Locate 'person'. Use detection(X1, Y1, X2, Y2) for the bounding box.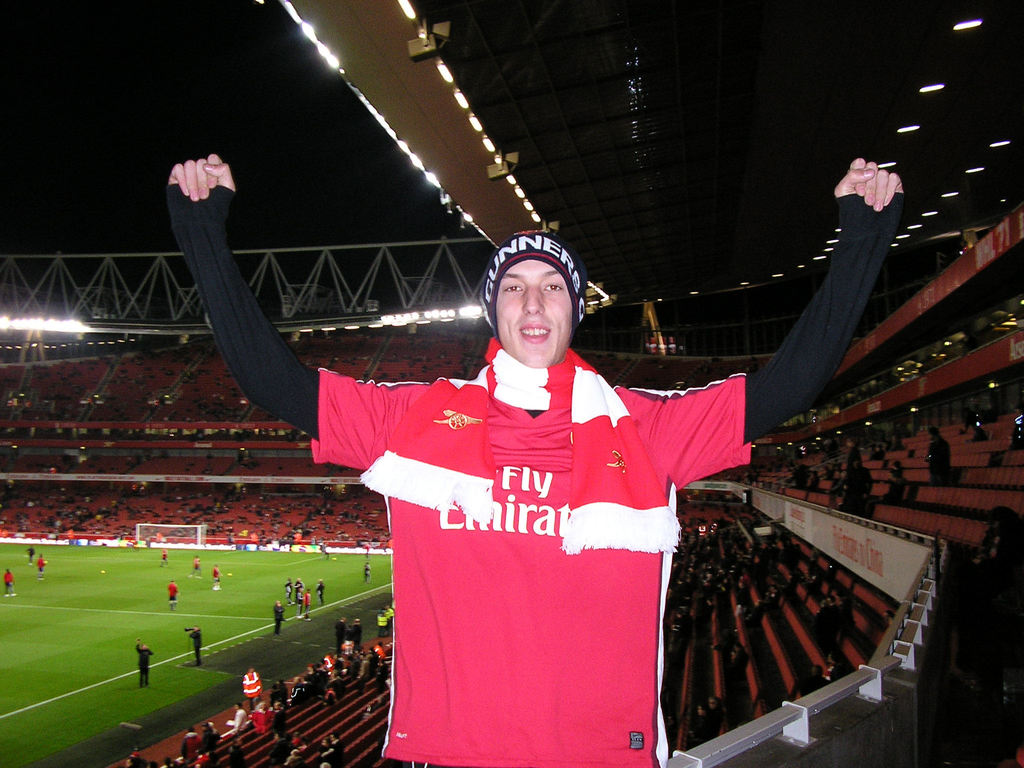
detection(162, 155, 904, 767).
